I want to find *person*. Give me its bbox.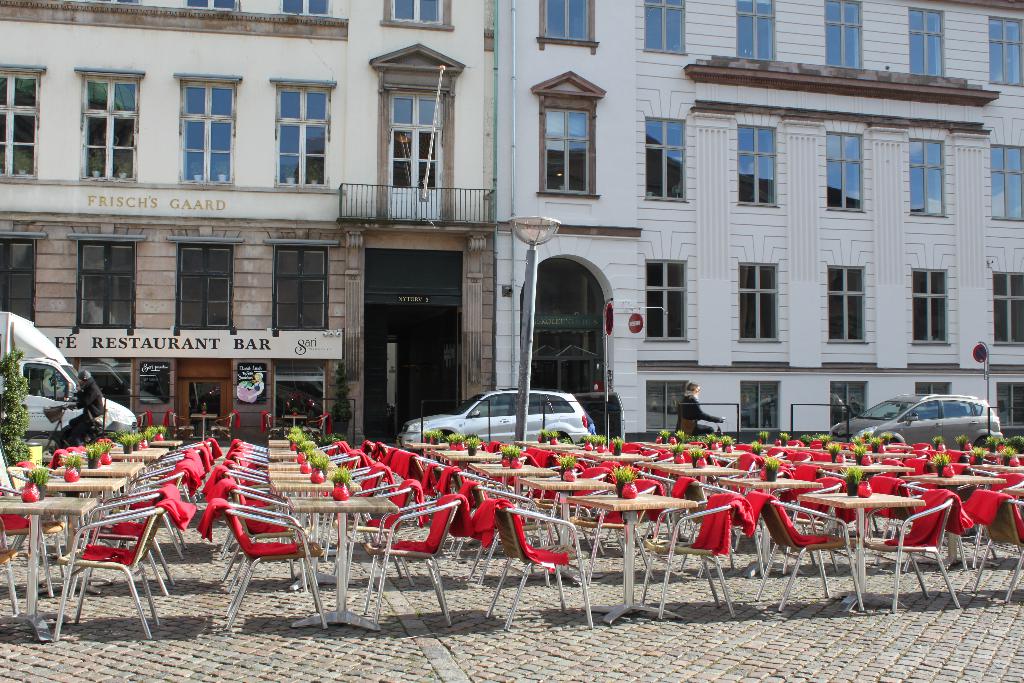
{"x1": 673, "y1": 381, "x2": 726, "y2": 440}.
